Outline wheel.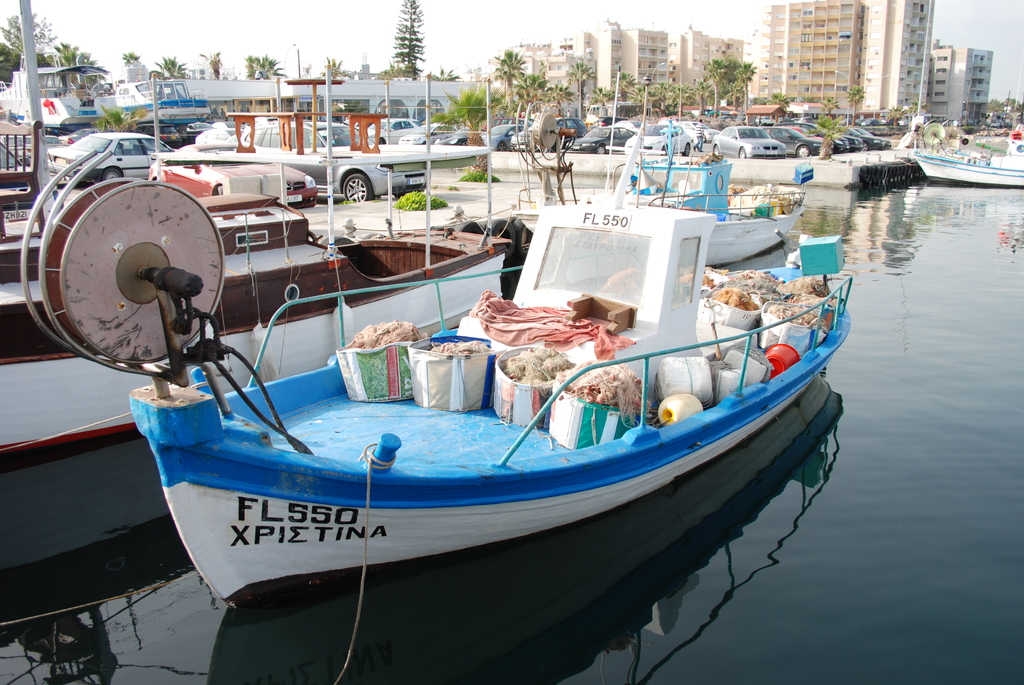
Outline: 497:143:509:152.
